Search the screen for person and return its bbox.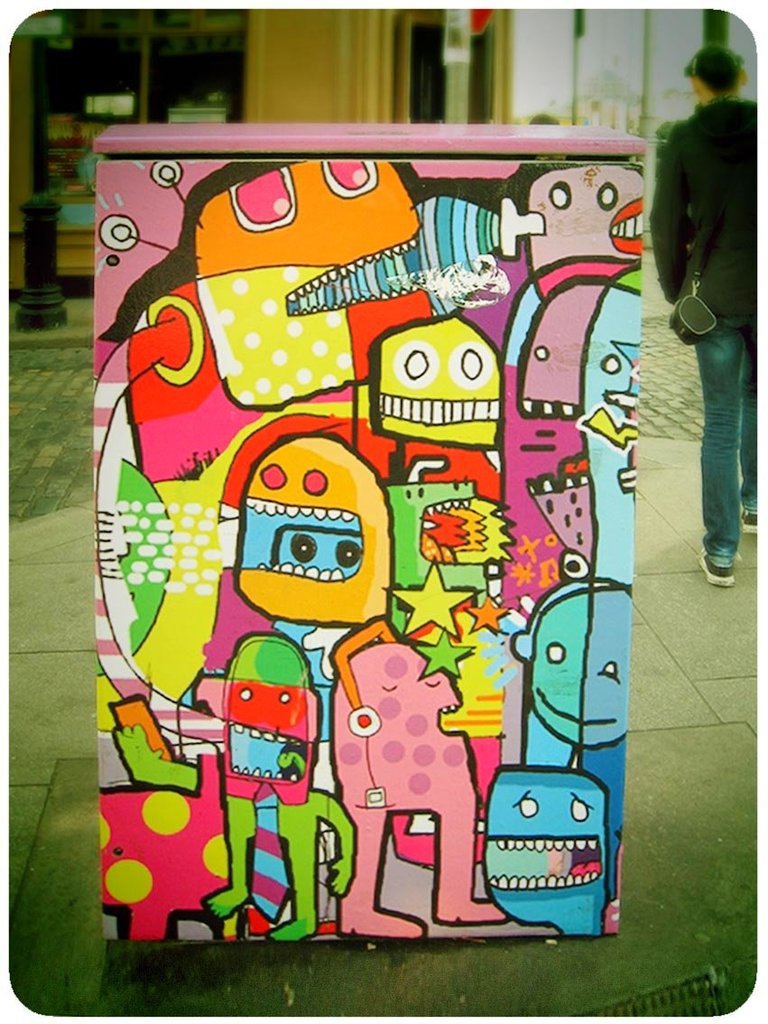
Found: detection(653, 42, 759, 582).
